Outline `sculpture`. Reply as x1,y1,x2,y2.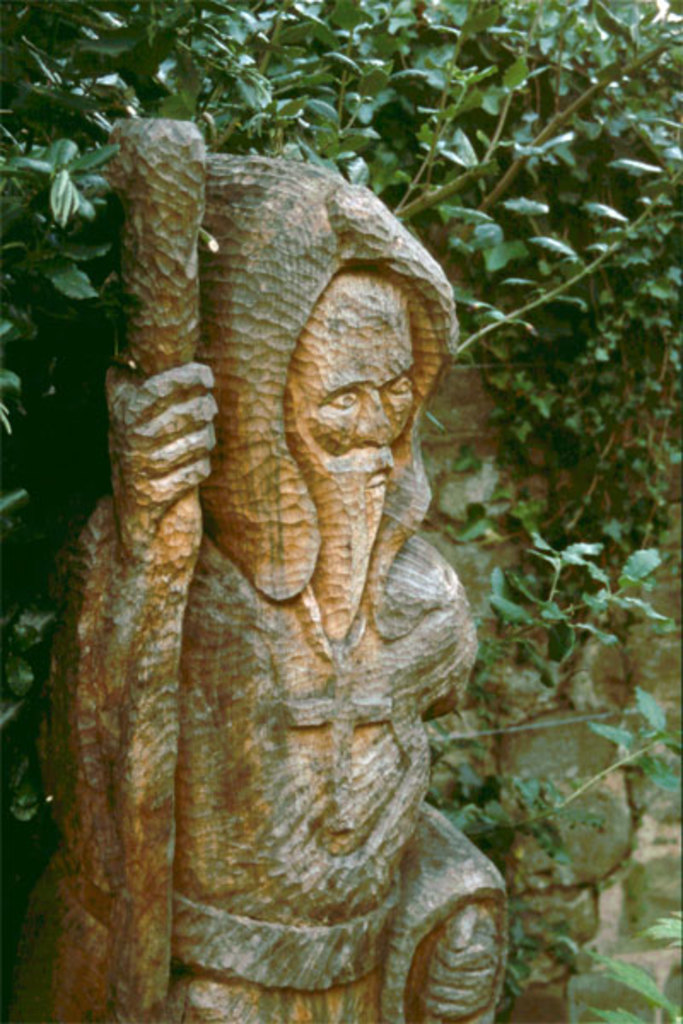
29,125,538,1022.
